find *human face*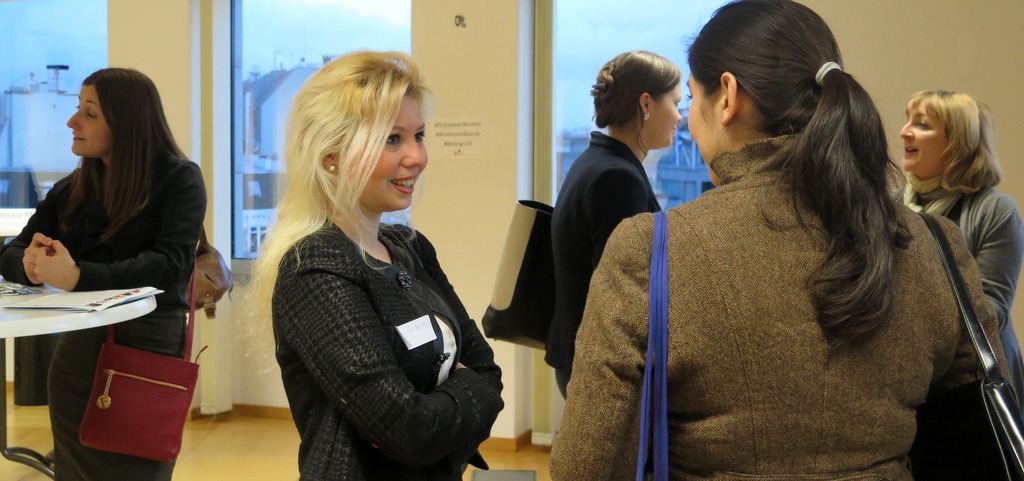
detection(649, 77, 686, 147)
